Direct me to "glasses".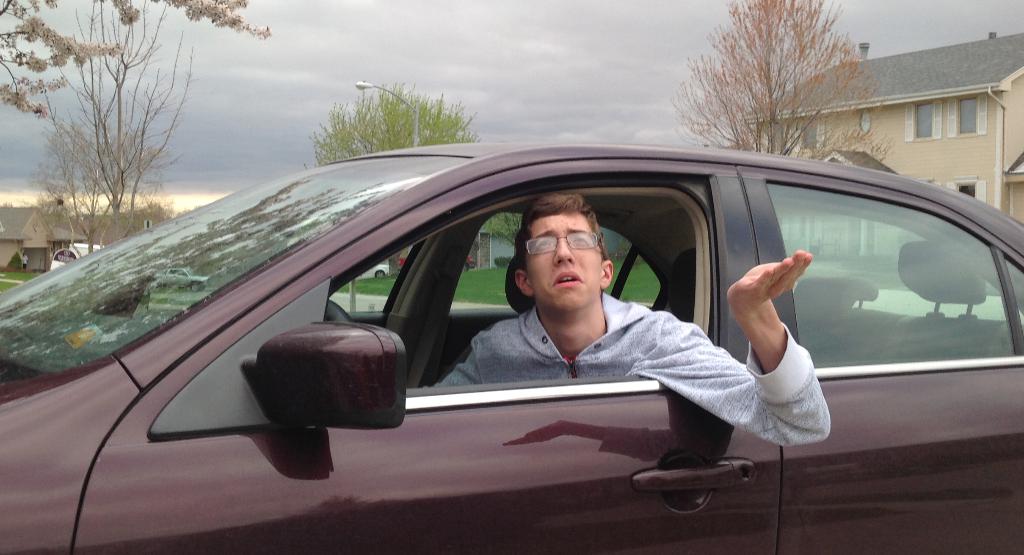
Direction: [x1=520, y1=228, x2=604, y2=269].
